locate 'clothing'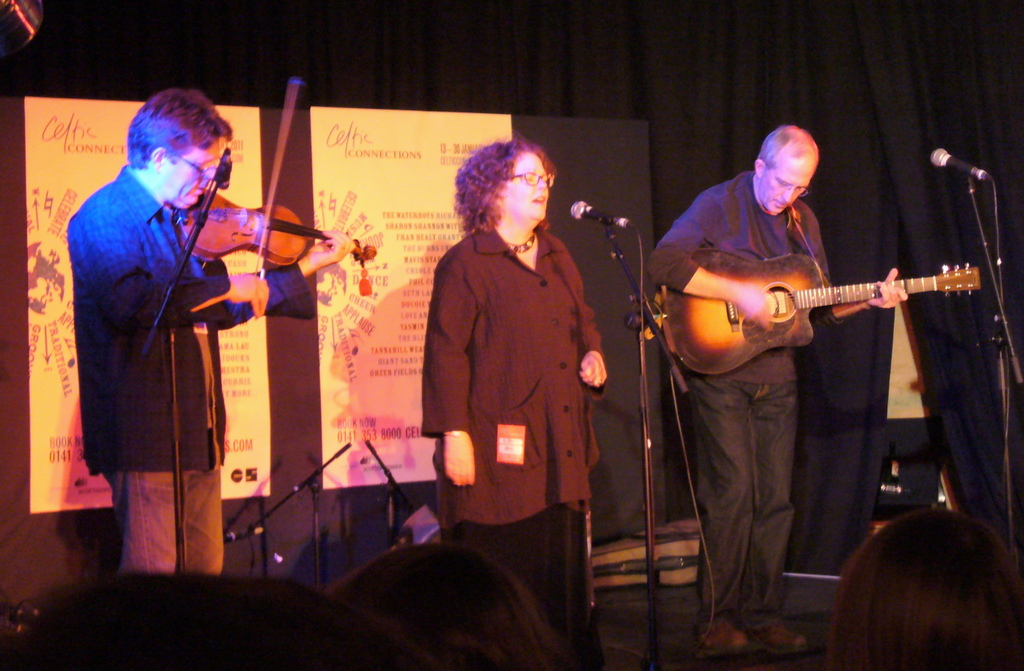
417,187,613,584
